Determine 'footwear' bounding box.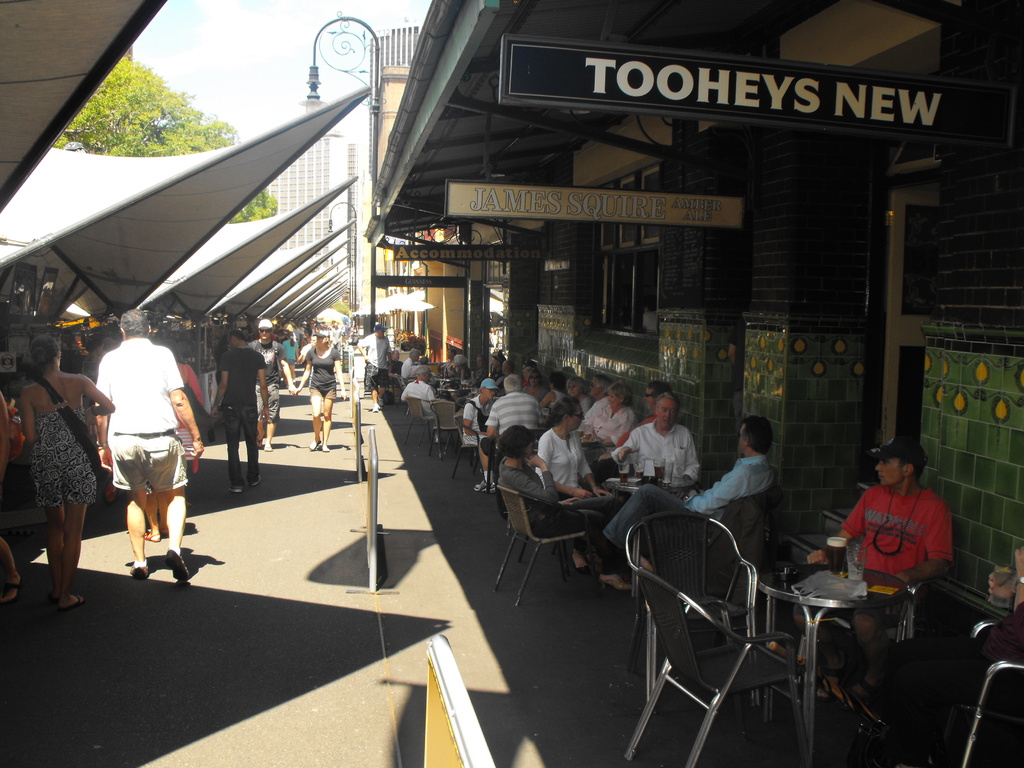
Determined: pyautogui.locateOnScreen(308, 439, 318, 450).
